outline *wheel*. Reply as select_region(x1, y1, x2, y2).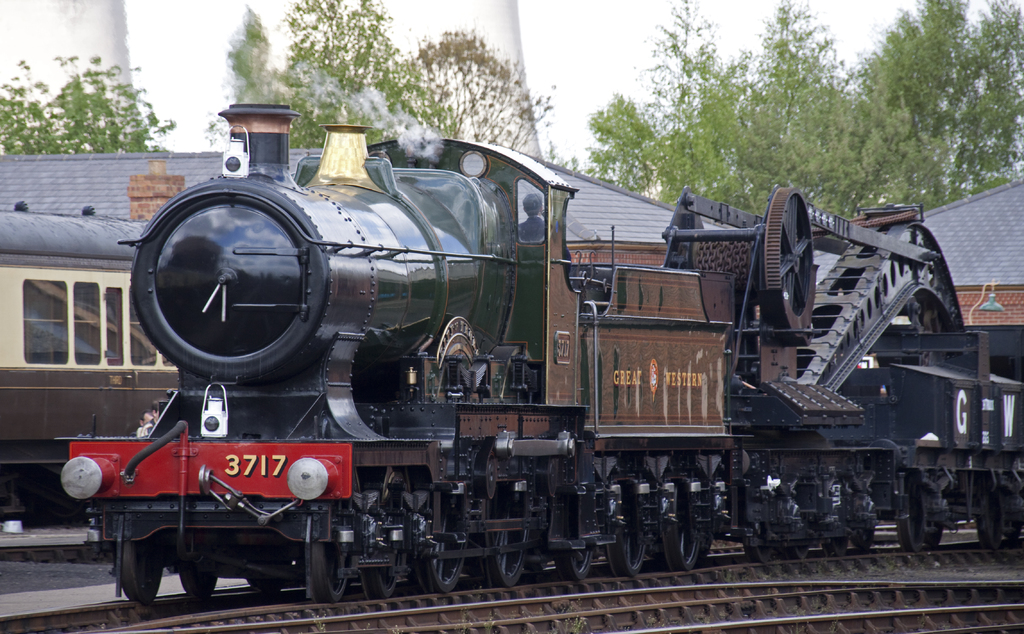
select_region(479, 503, 528, 589).
